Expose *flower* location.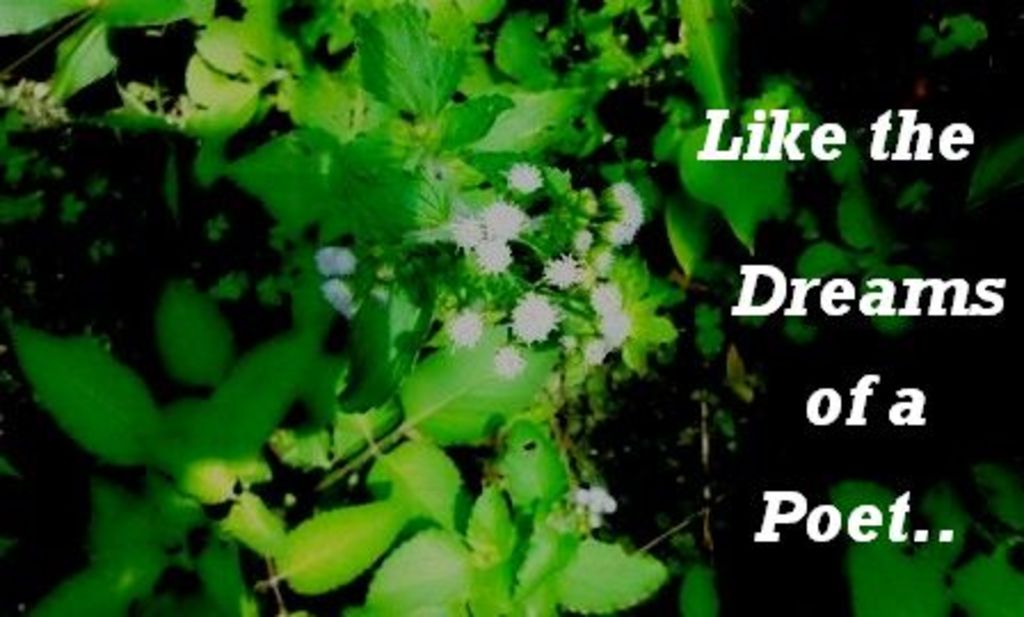
Exposed at bbox(480, 226, 519, 286).
